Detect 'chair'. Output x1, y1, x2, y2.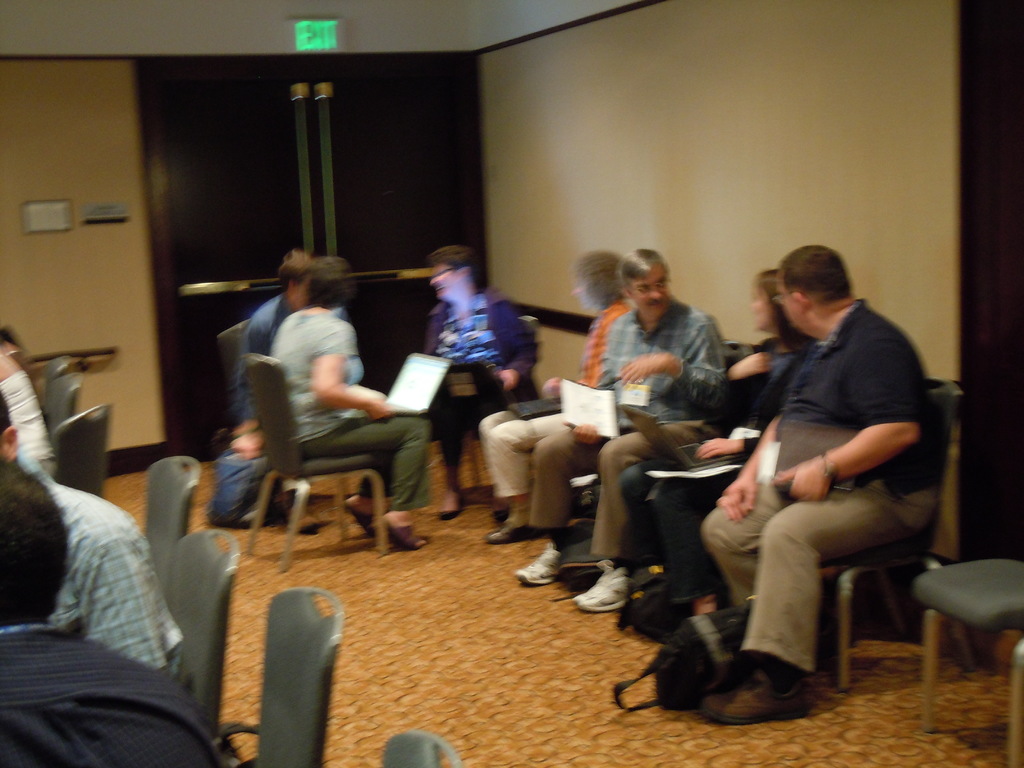
435, 309, 535, 504.
